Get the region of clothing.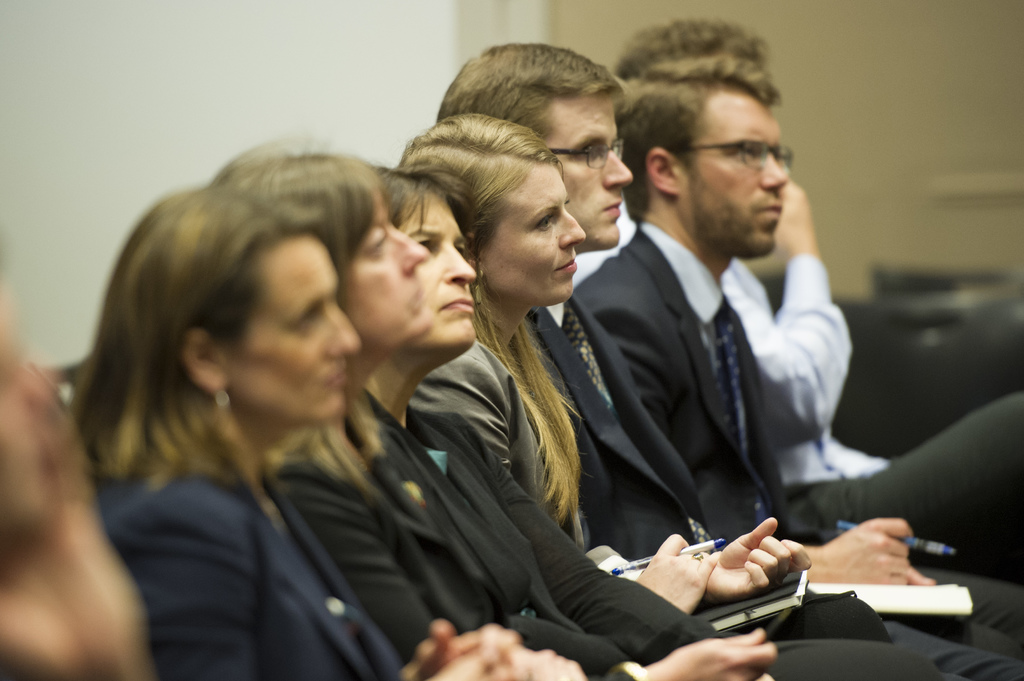
[left=99, top=472, right=415, bottom=680].
